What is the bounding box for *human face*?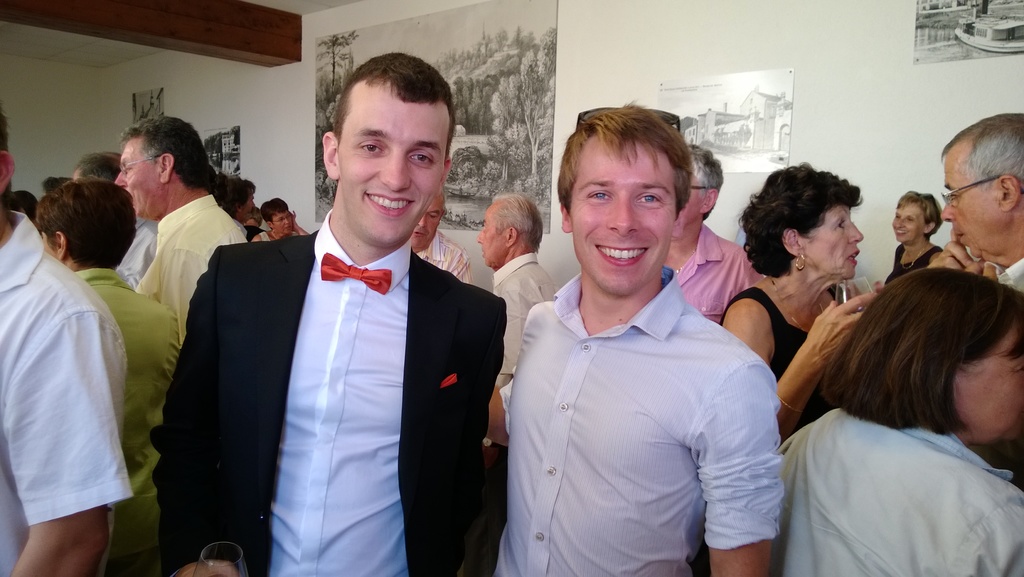
477, 199, 505, 265.
